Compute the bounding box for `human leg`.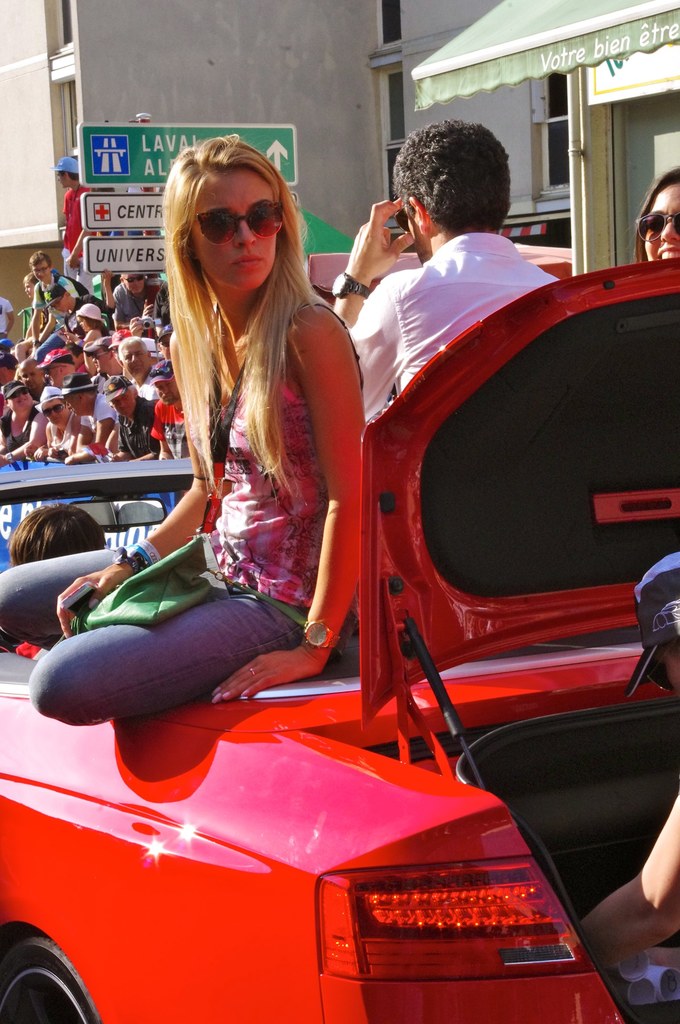
left=23, top=593, right=311, bottom=720.
